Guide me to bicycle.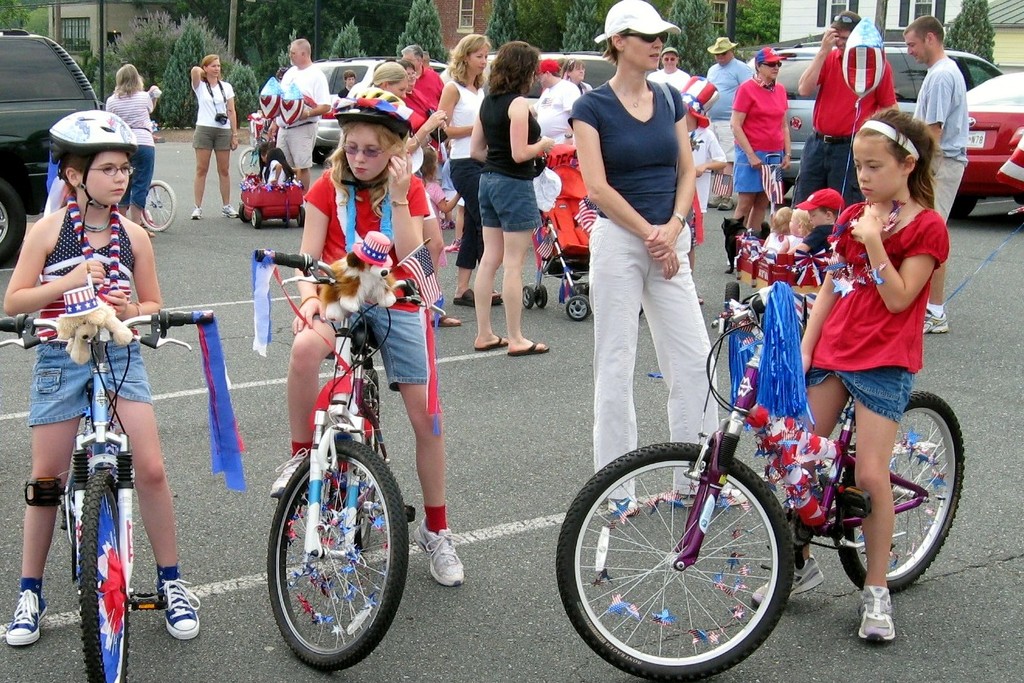
Guidance: 126:126:175:233.
